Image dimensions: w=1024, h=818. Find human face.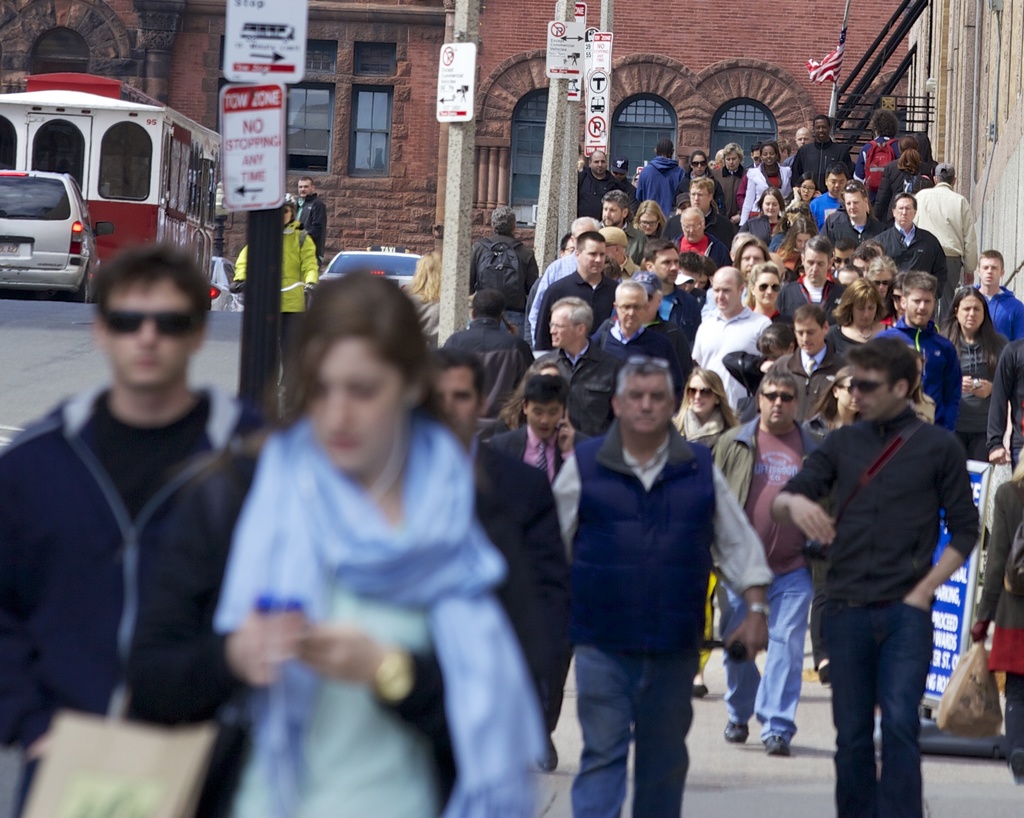
x1=799, y1=180, x2=815, y2=201.
